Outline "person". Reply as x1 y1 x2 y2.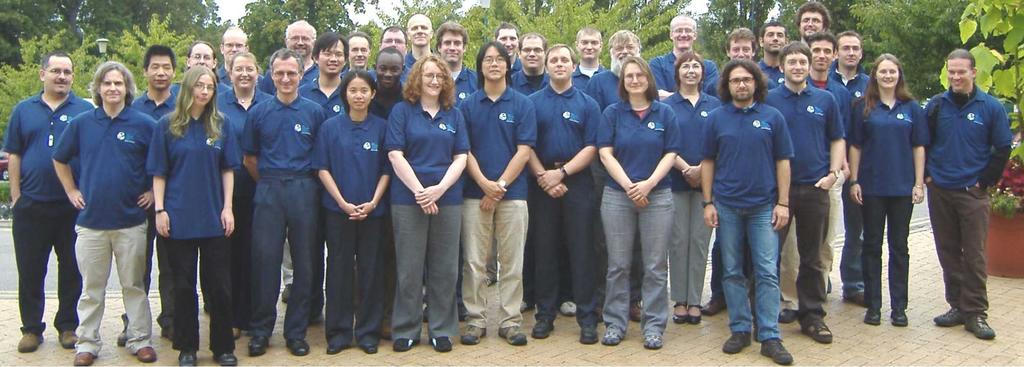
762 44 848 344.
